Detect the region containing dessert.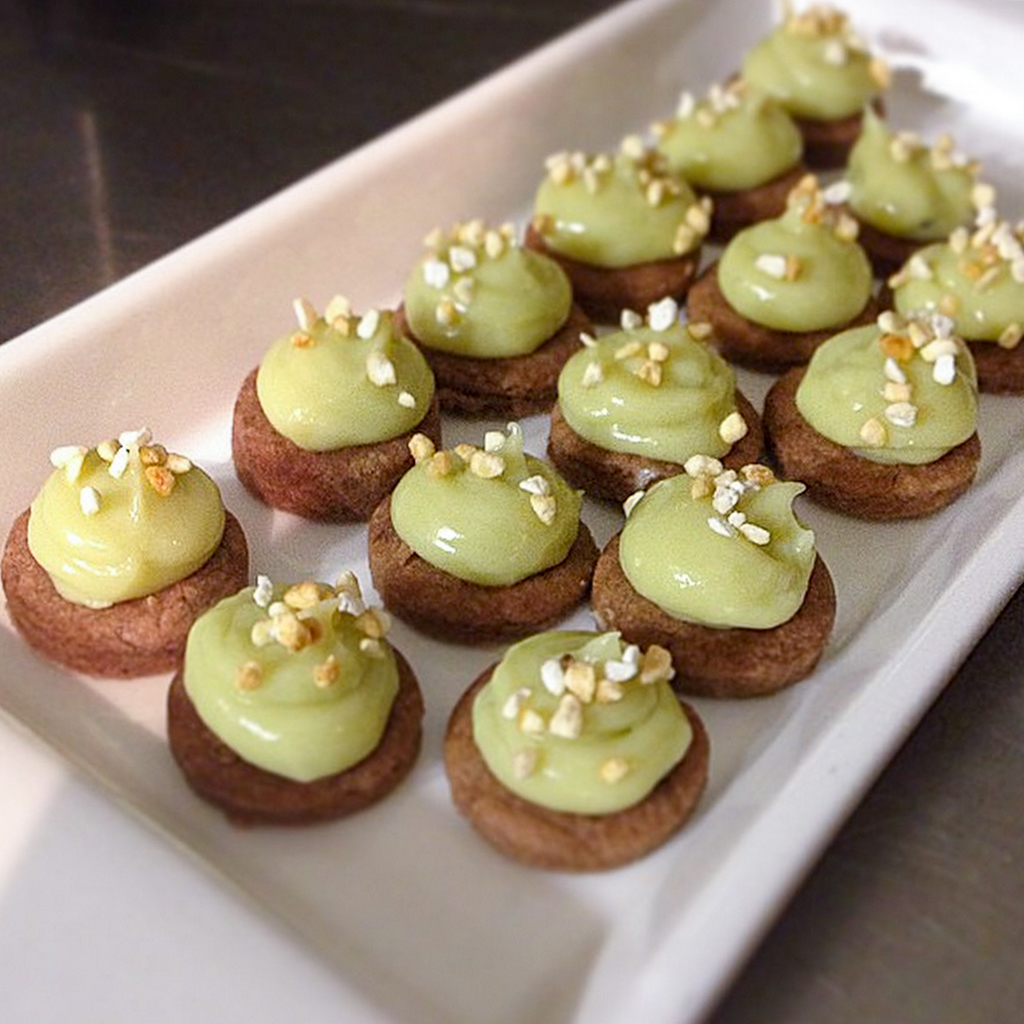
<bbox>743, 3, 892, 153</bbox>.
